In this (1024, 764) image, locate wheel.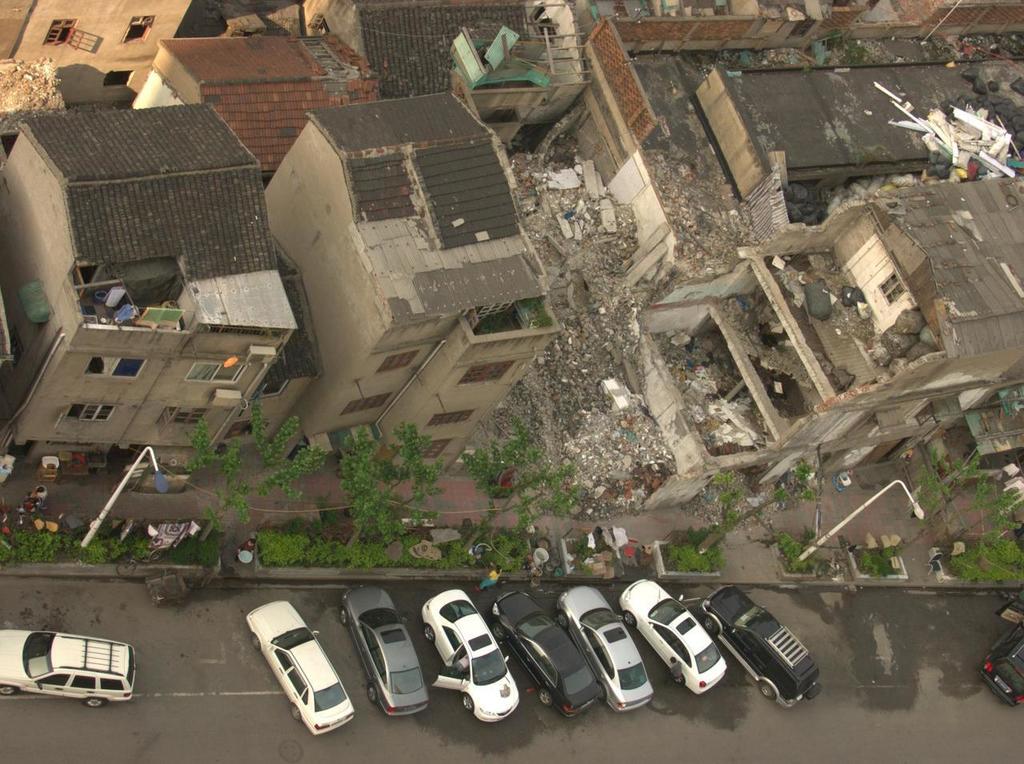
Bounding box: select_region(704, 617, 717, 633).
